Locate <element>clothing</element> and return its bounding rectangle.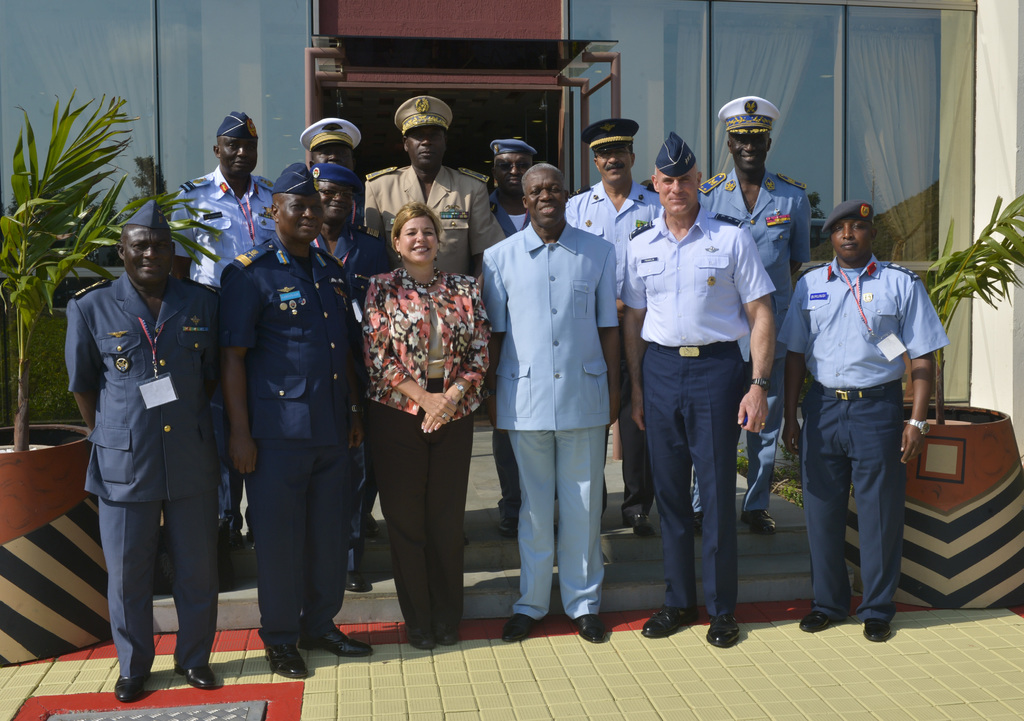
x1=57, y1=212, x2=235, y2=679.
